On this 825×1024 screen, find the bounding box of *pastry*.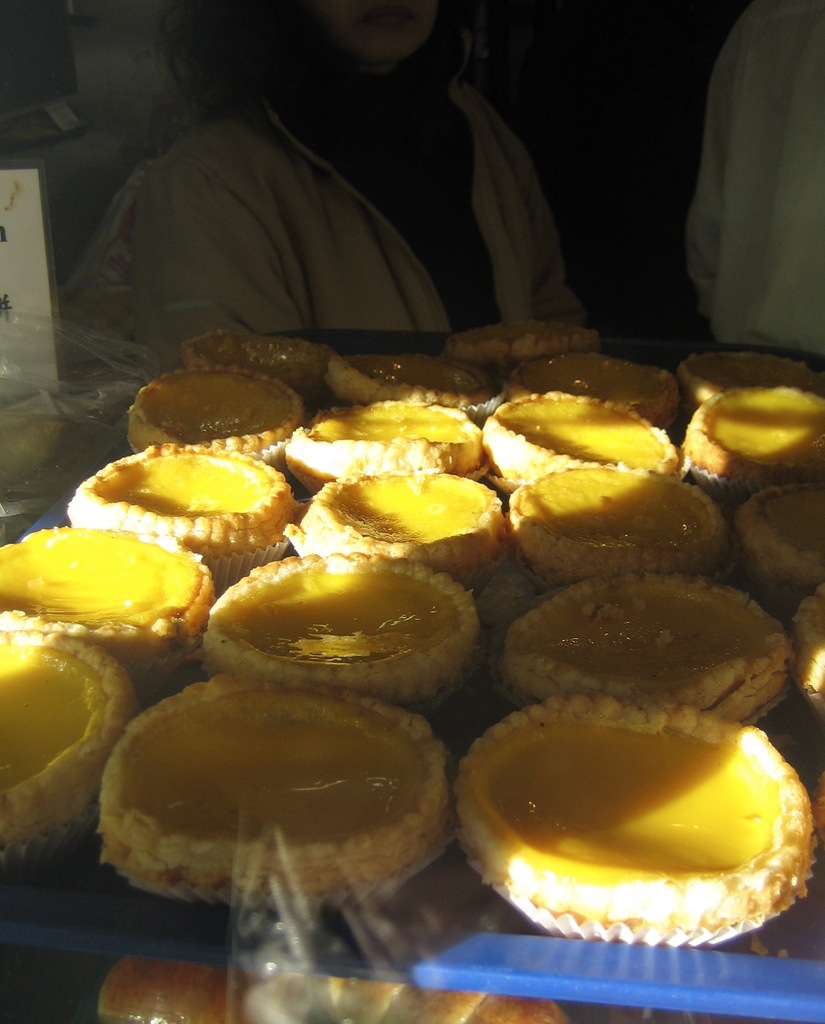
Bounding box: Rect(508, 349, 693, 426).
